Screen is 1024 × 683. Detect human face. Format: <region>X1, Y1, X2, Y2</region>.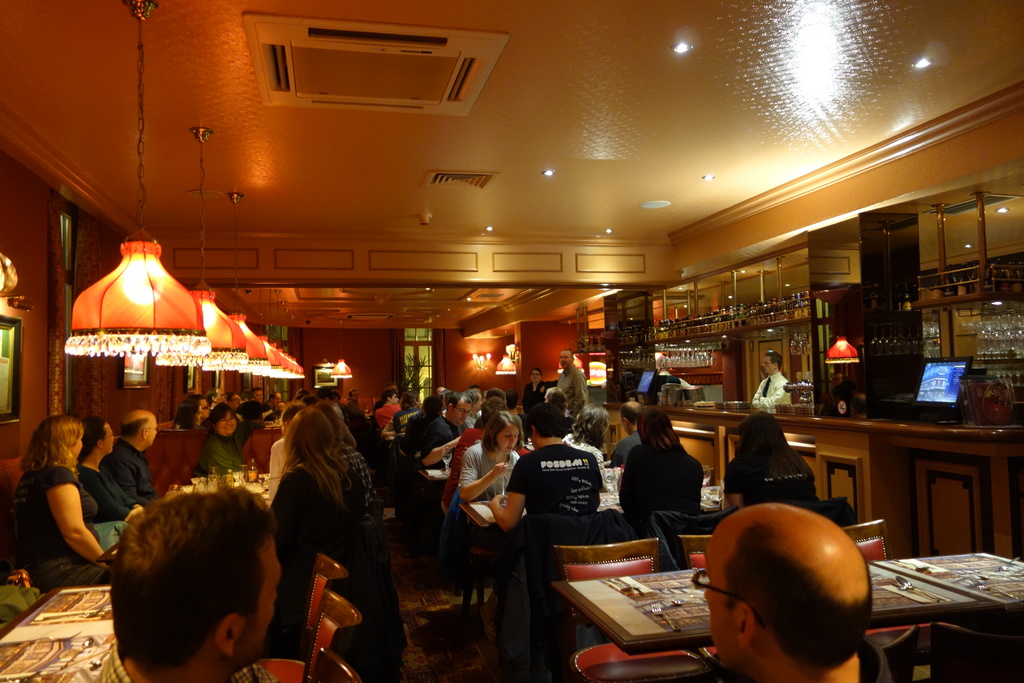
<region>247, 540, 282, 667</region>.
